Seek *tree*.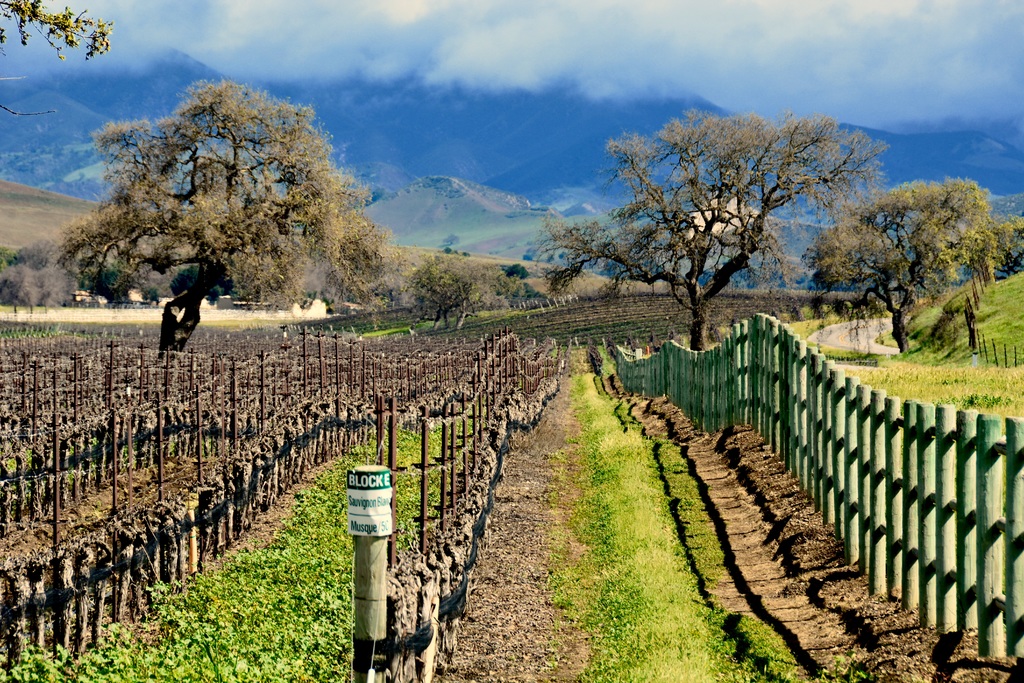
(586, 85, 878, 352).
